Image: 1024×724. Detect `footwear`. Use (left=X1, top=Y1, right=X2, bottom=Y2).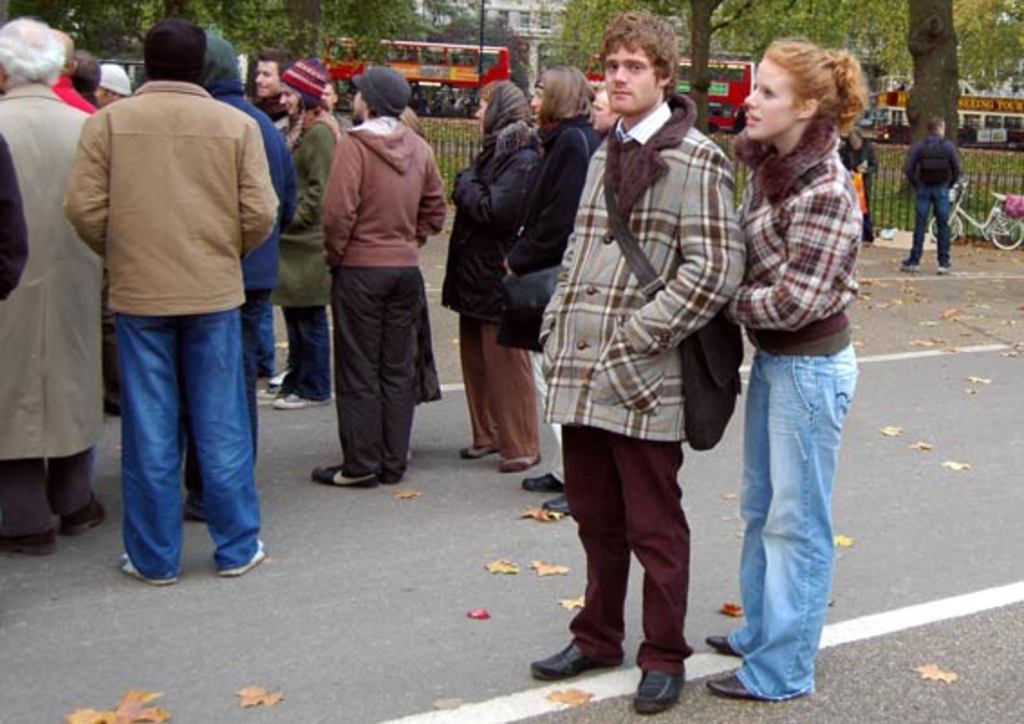
(left=531, top=634, right=627, bottom=682).
